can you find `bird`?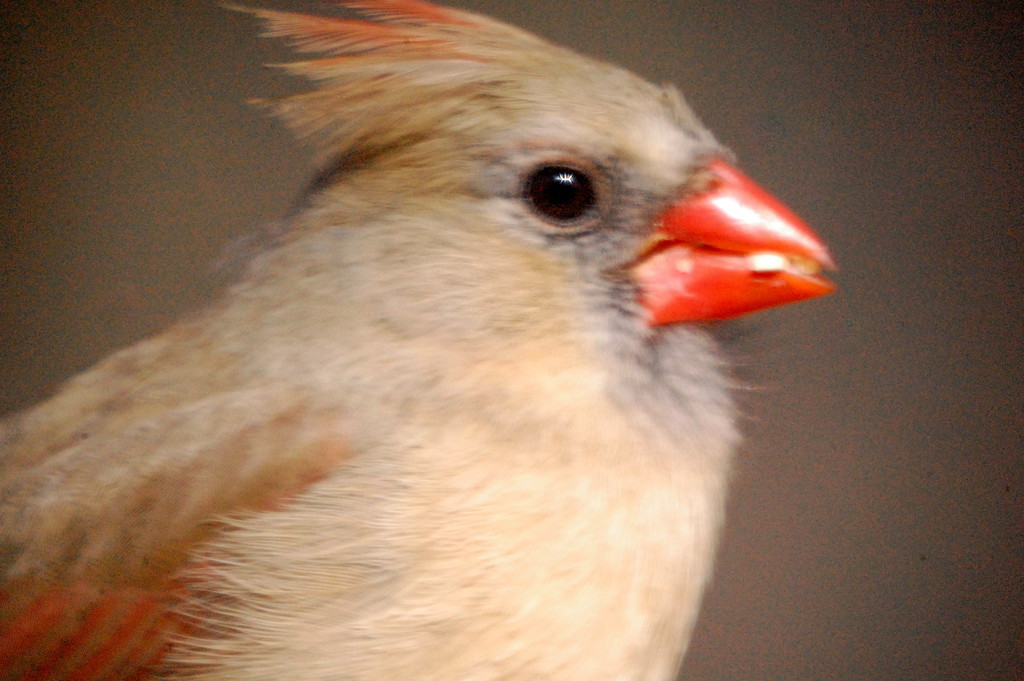
Yes, bounding box: l=15, t=9, r=858, b=675.
